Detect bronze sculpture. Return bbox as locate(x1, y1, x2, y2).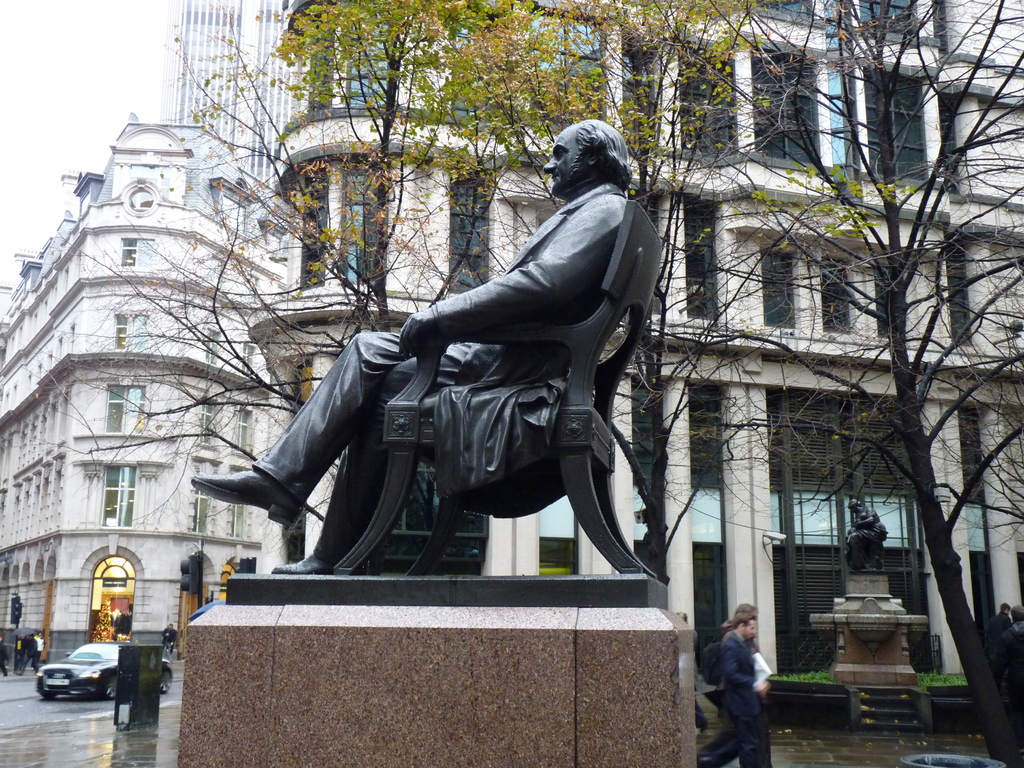
locate(218, 148, 680, 604).
